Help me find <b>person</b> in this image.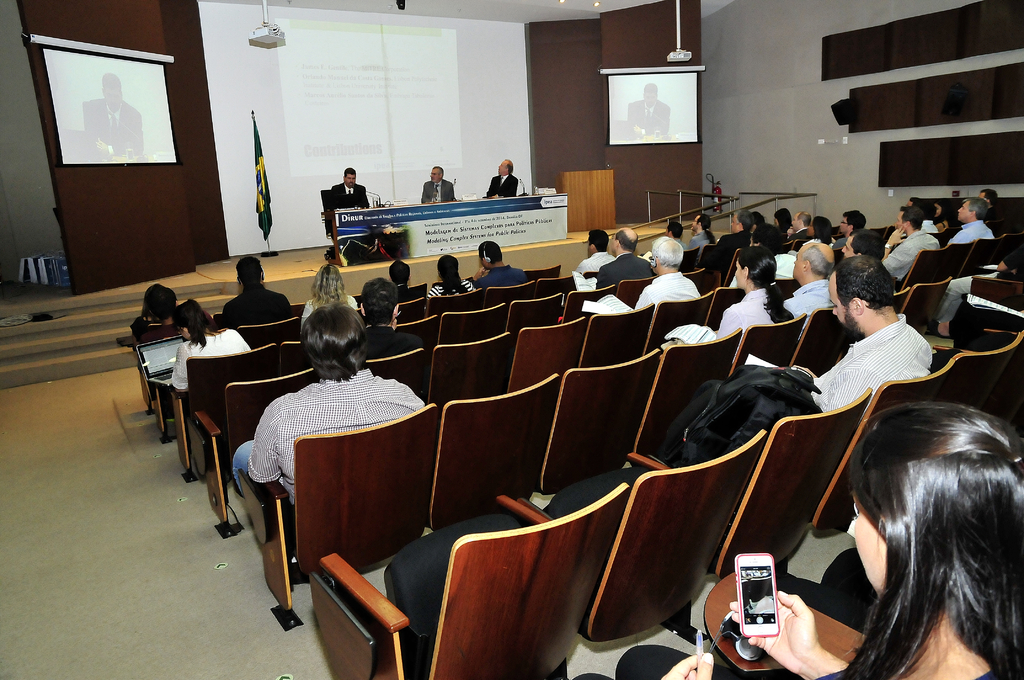
Found it: bbox=(566, 398, 1023, 679).
